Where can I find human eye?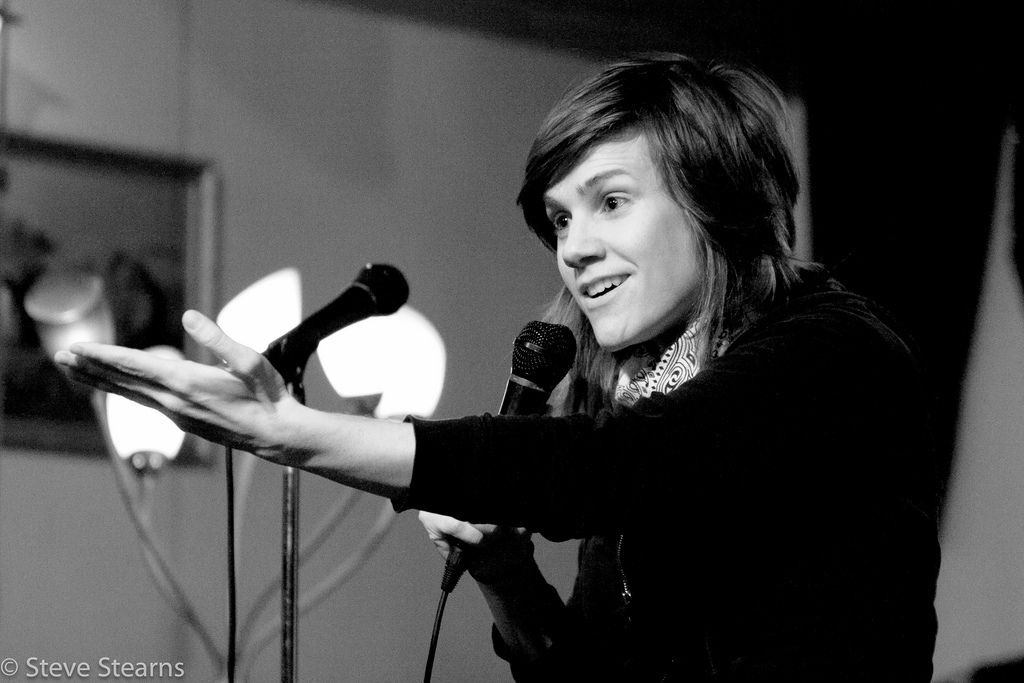
You can find it at Rect(546, 208, 571, 232).
